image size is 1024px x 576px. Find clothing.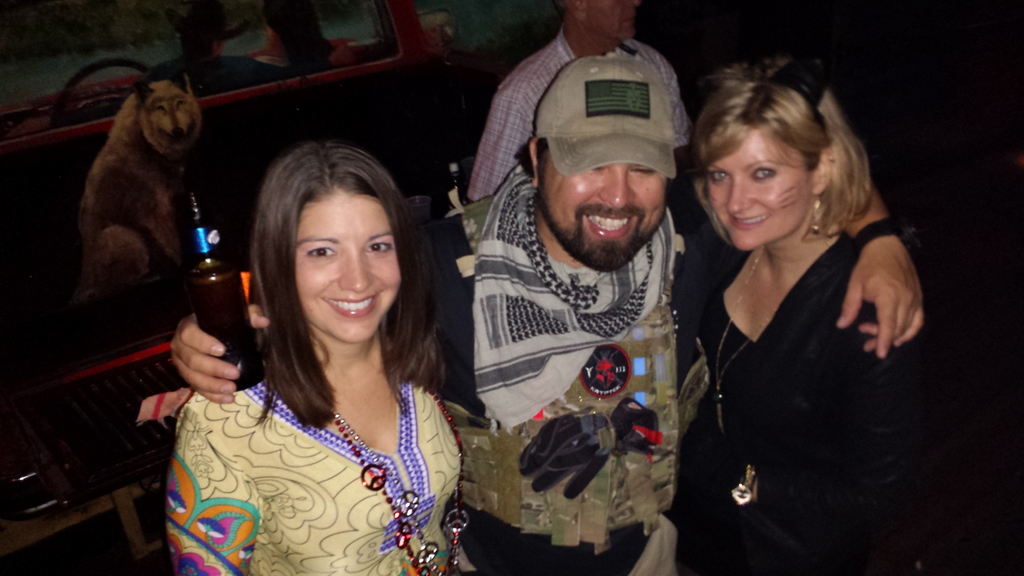
select_region(386, 158, 713, 575).
